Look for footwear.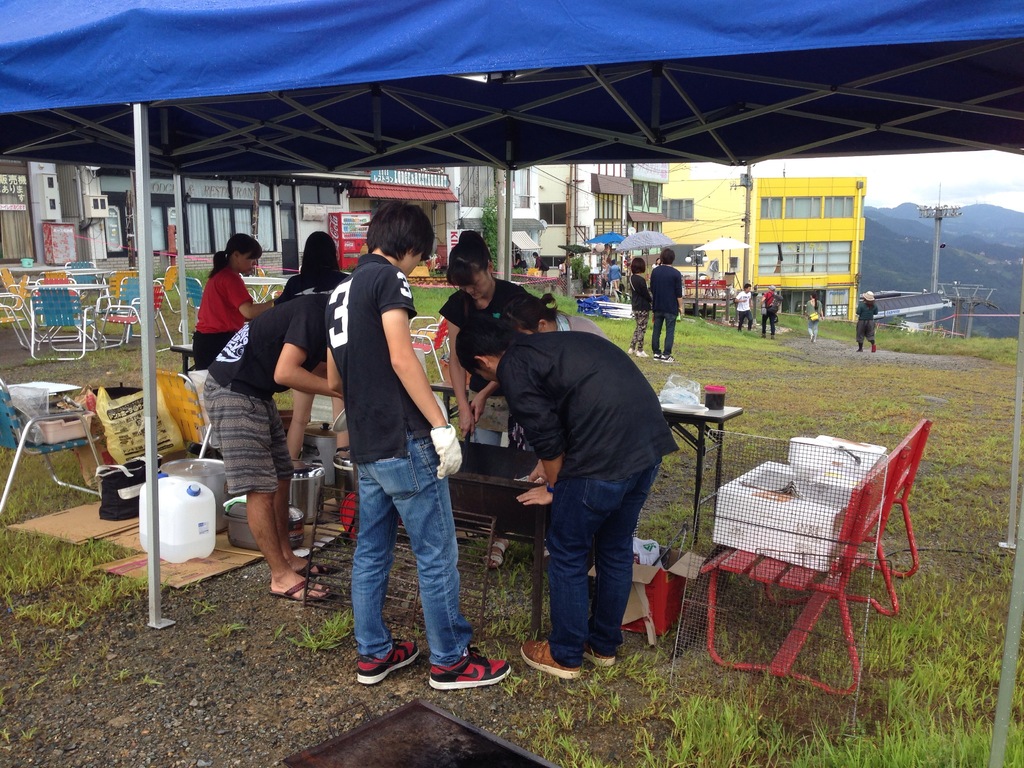
Found: x1=485 y1=540 x2=508 y2=566.
